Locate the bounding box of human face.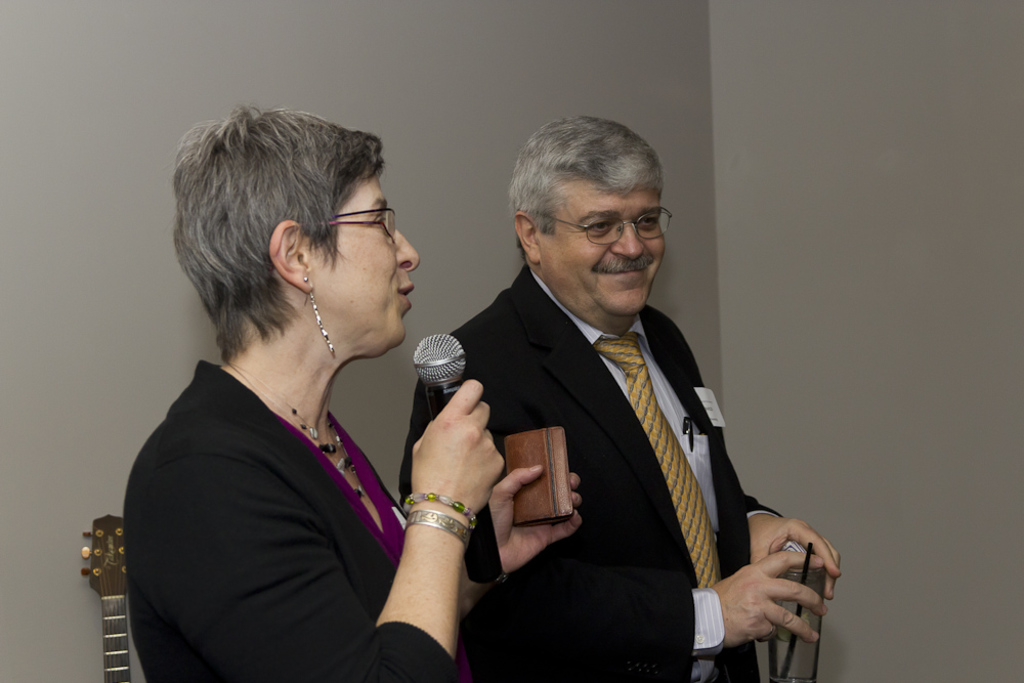
Bounding box: [558,183,667,317].
